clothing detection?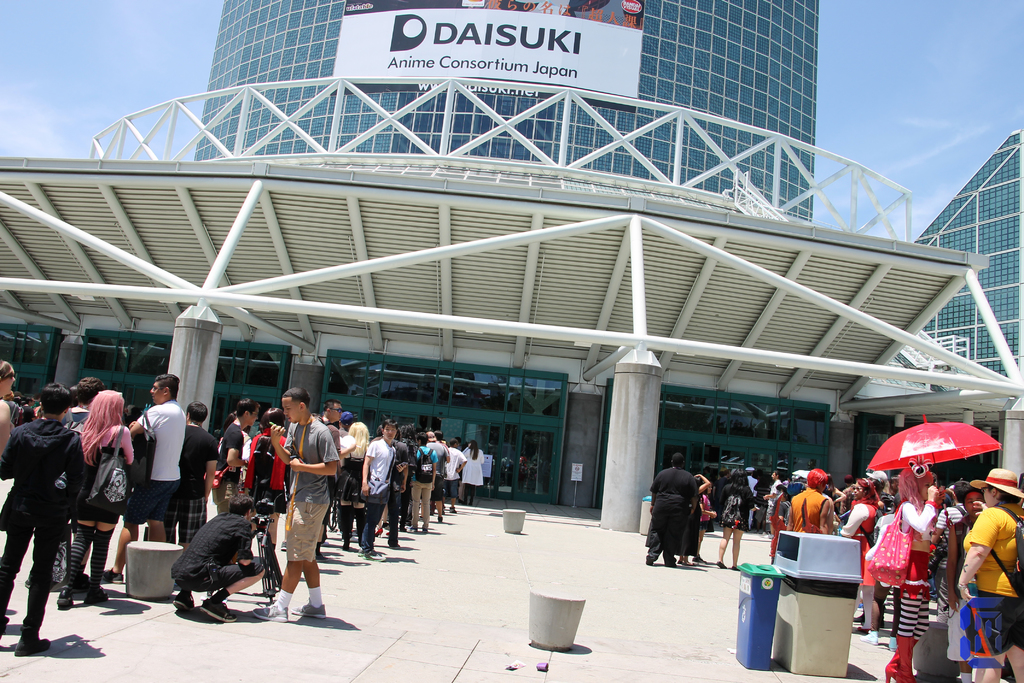
{"x1": 178, "y1": 411, "x2": 213, "y2": 544}
